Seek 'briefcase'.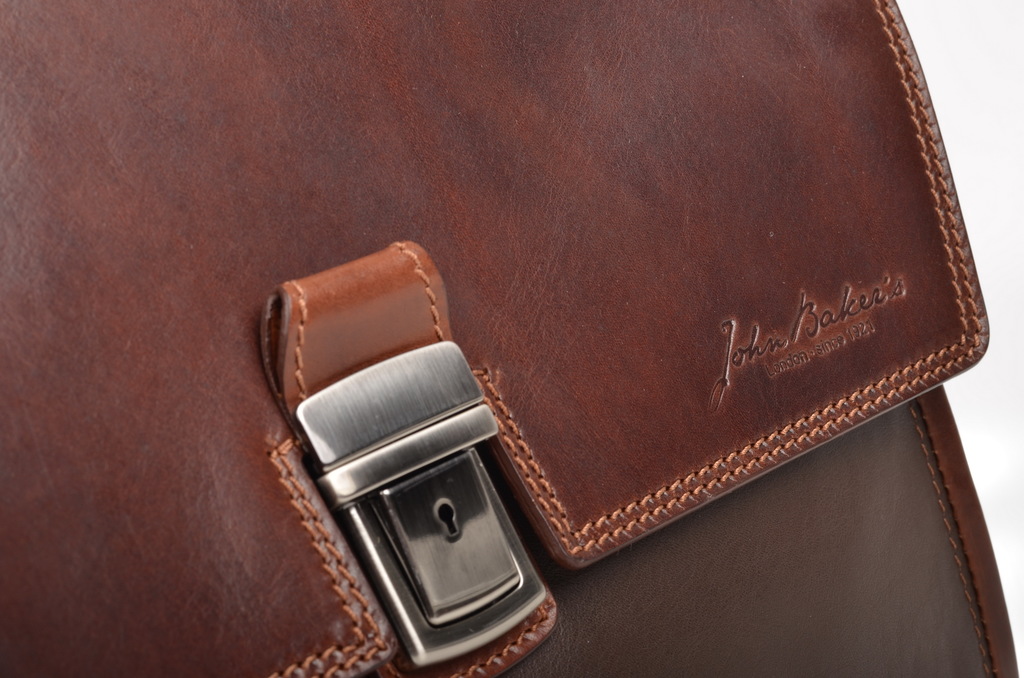
0 0 1023 677.
